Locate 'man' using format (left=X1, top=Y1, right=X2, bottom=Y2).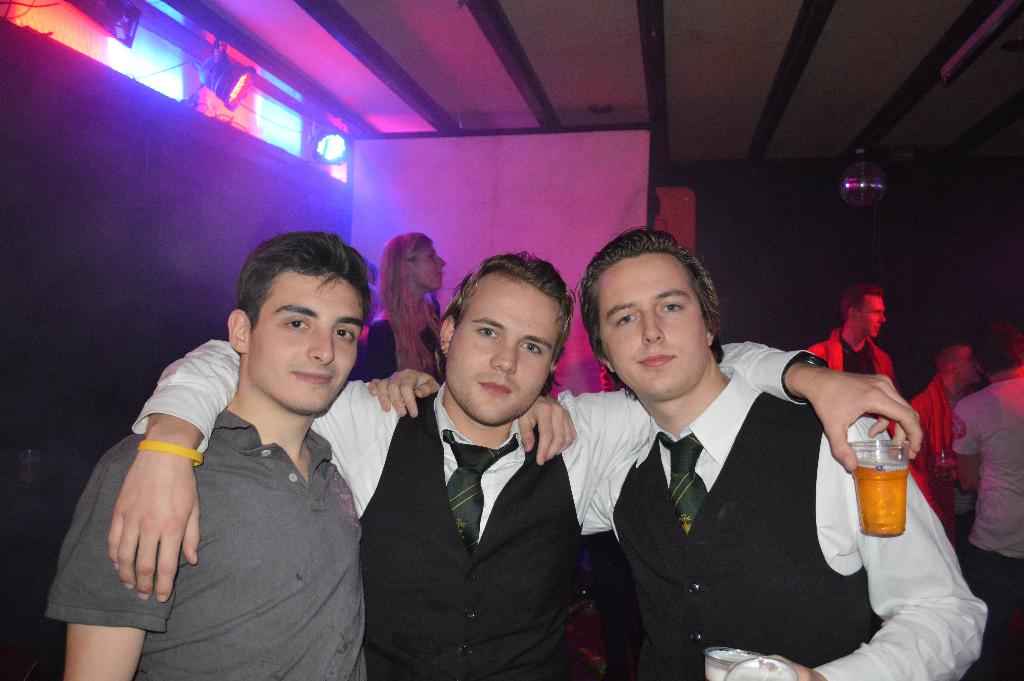
(left=805, top=289, right=894, bottom=384).
